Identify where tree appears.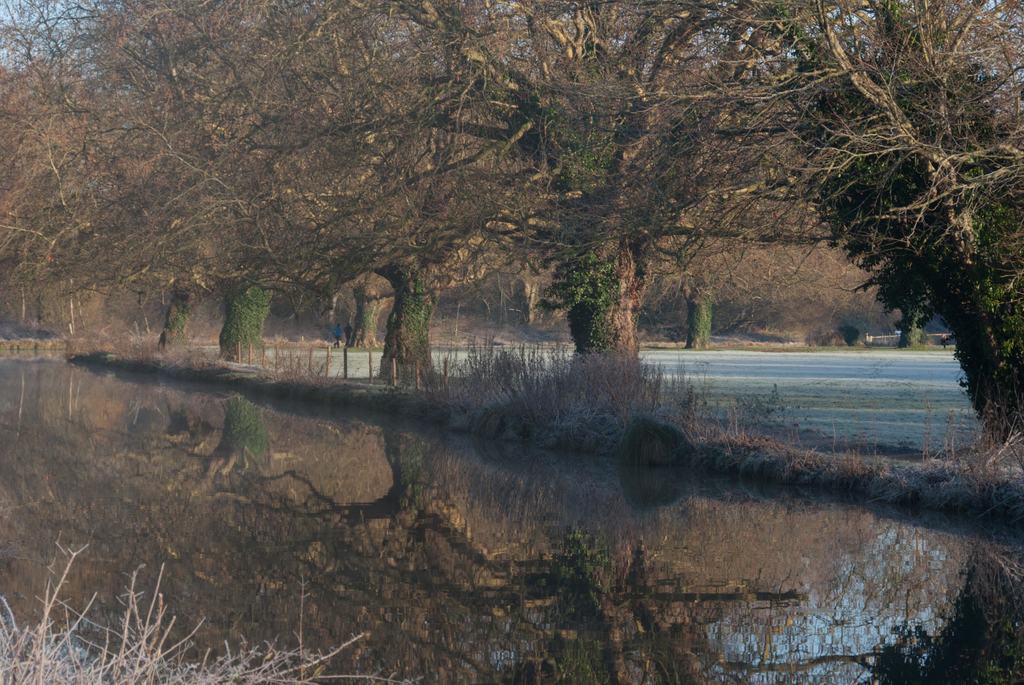
Appears at 0,0,186,340.
